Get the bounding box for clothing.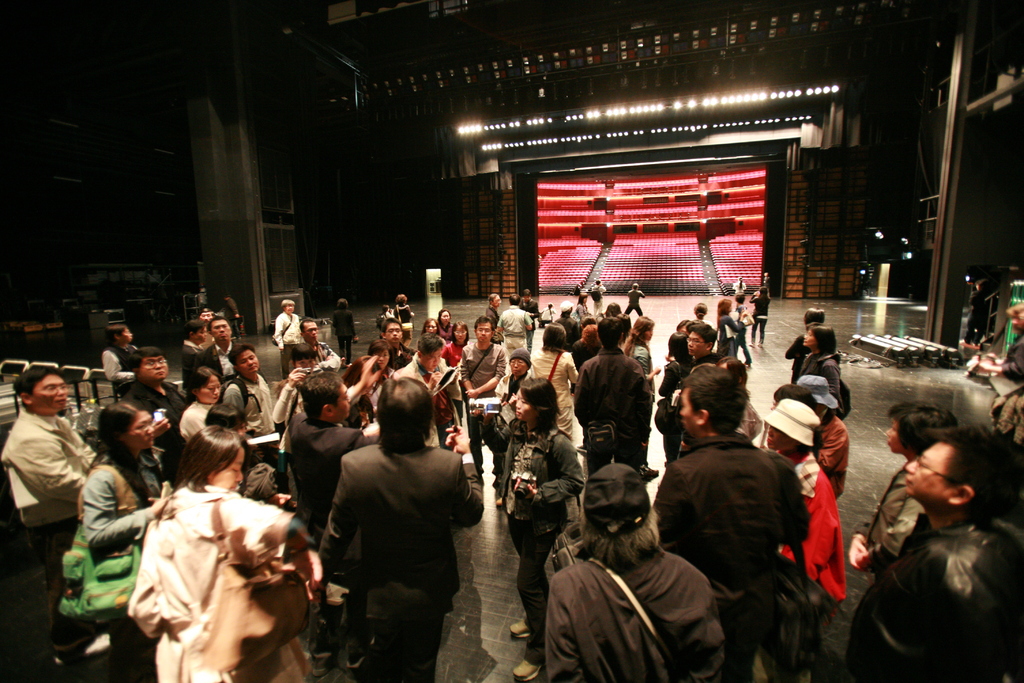
BBox(333, 307, 356, 362).
